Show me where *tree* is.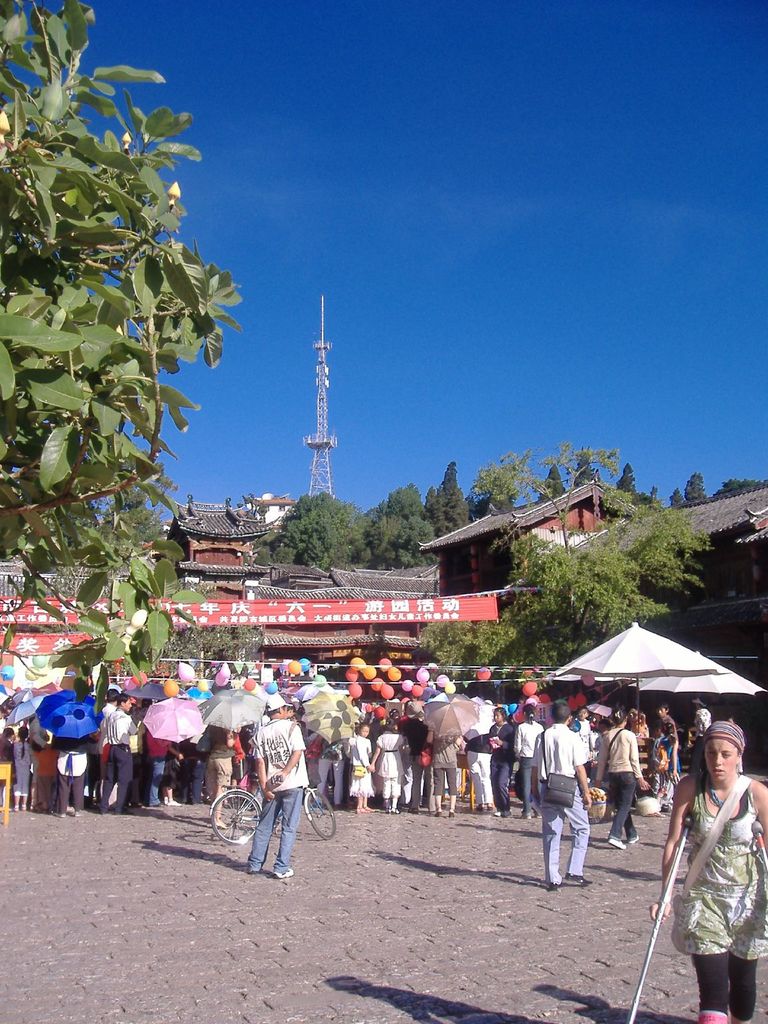
*tree* is at crop(156, 616, 264, 688).
